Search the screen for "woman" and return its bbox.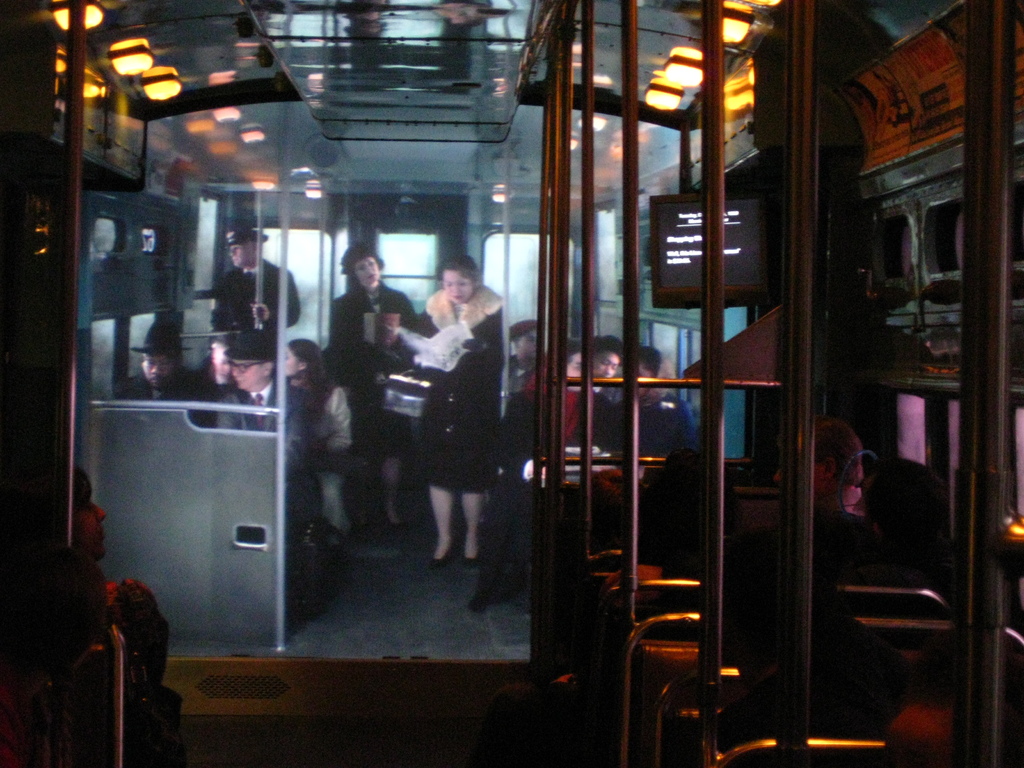
Found: bbox=[618, 337, 705, 467].
